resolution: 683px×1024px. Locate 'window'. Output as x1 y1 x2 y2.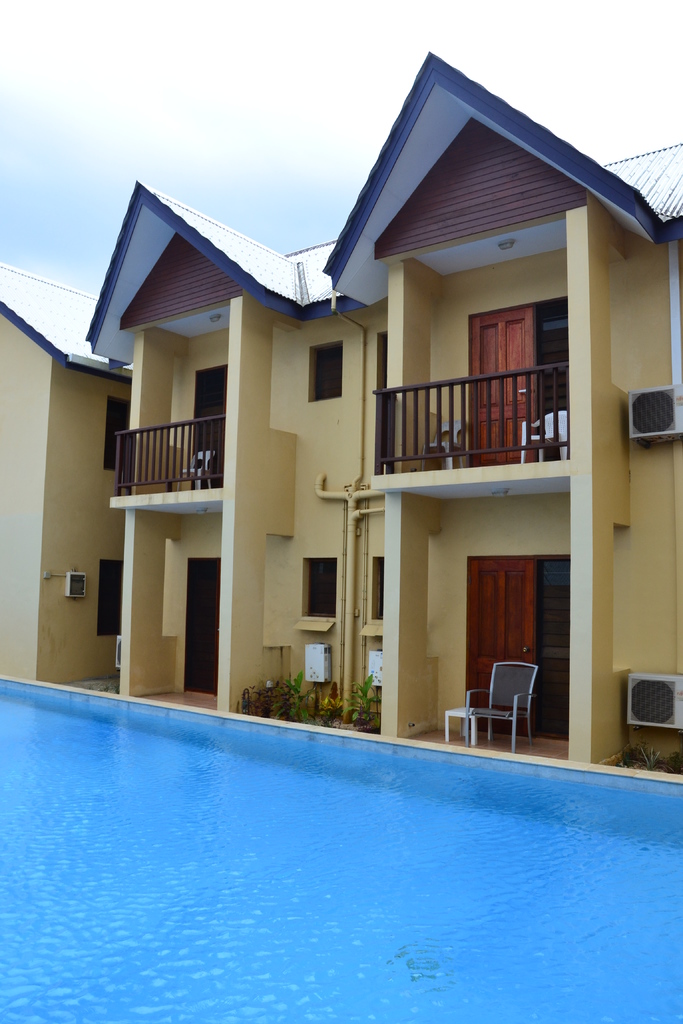
306 335 352 418.
